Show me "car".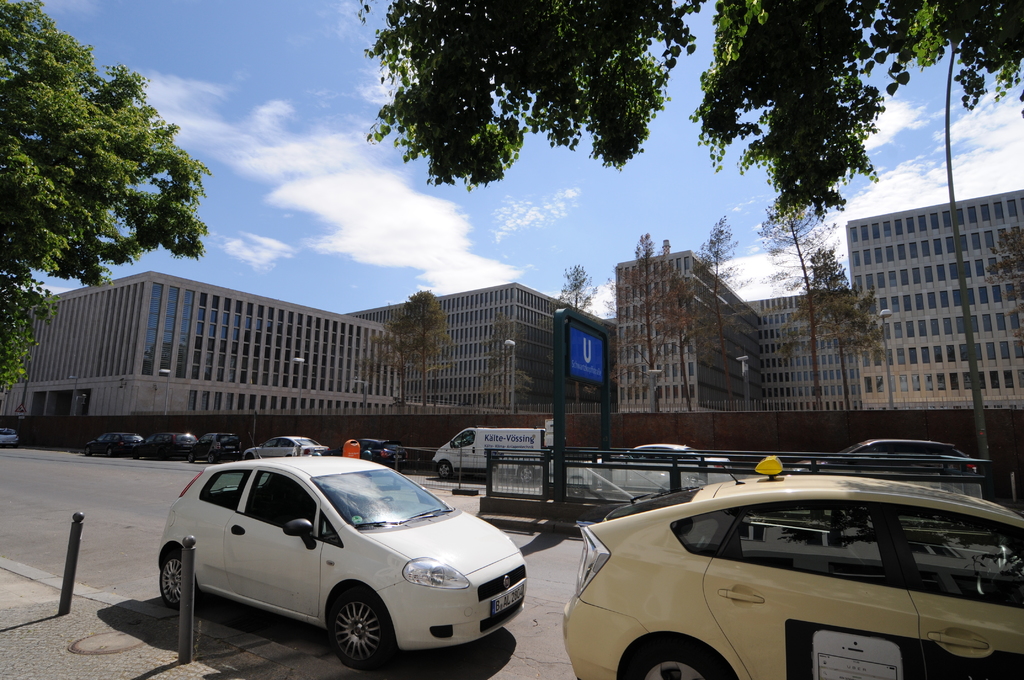
"car" is here: 819/437/971/467.
